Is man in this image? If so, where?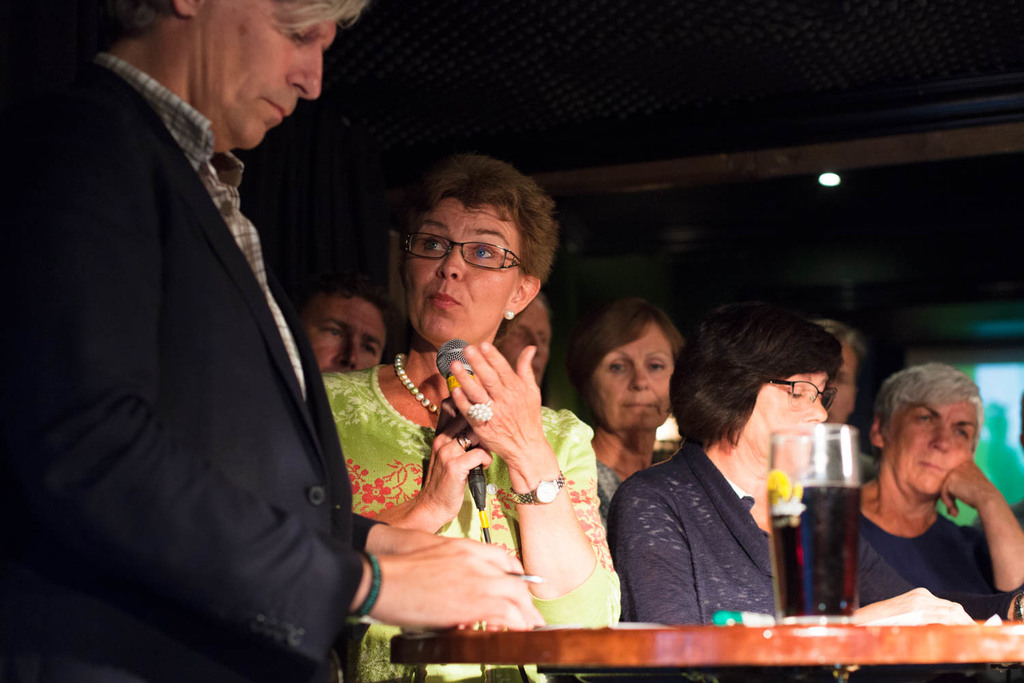
Yes, at rect(287, 274, 422, 381).
